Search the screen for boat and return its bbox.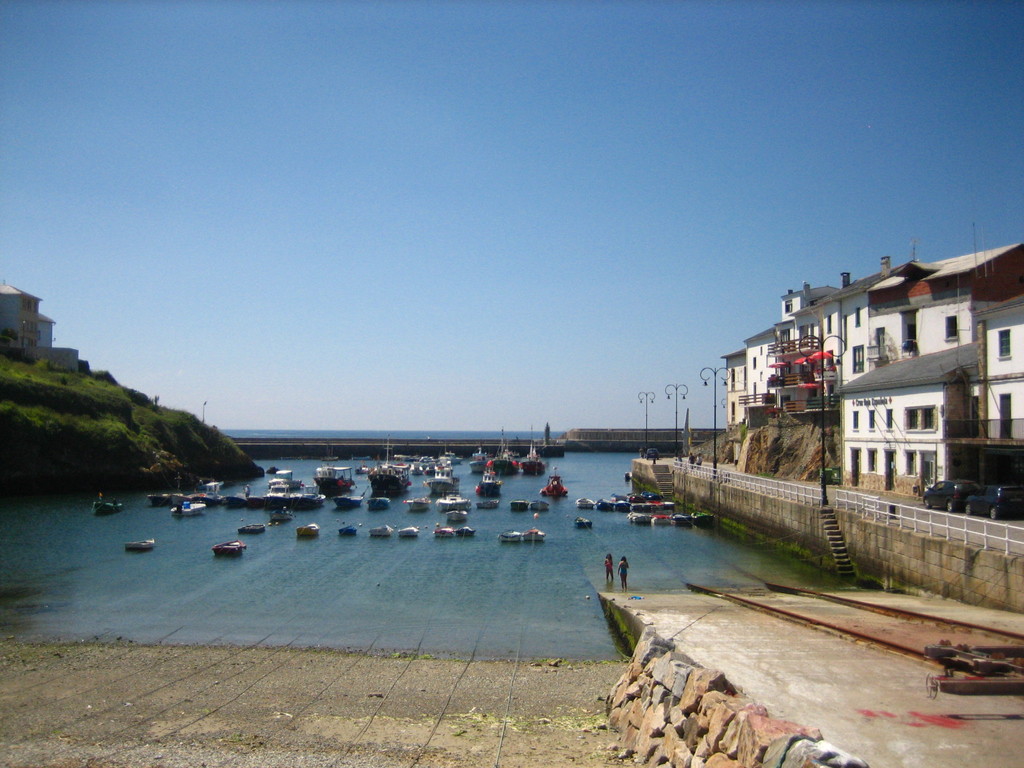
Found: 120/537/158/549.
